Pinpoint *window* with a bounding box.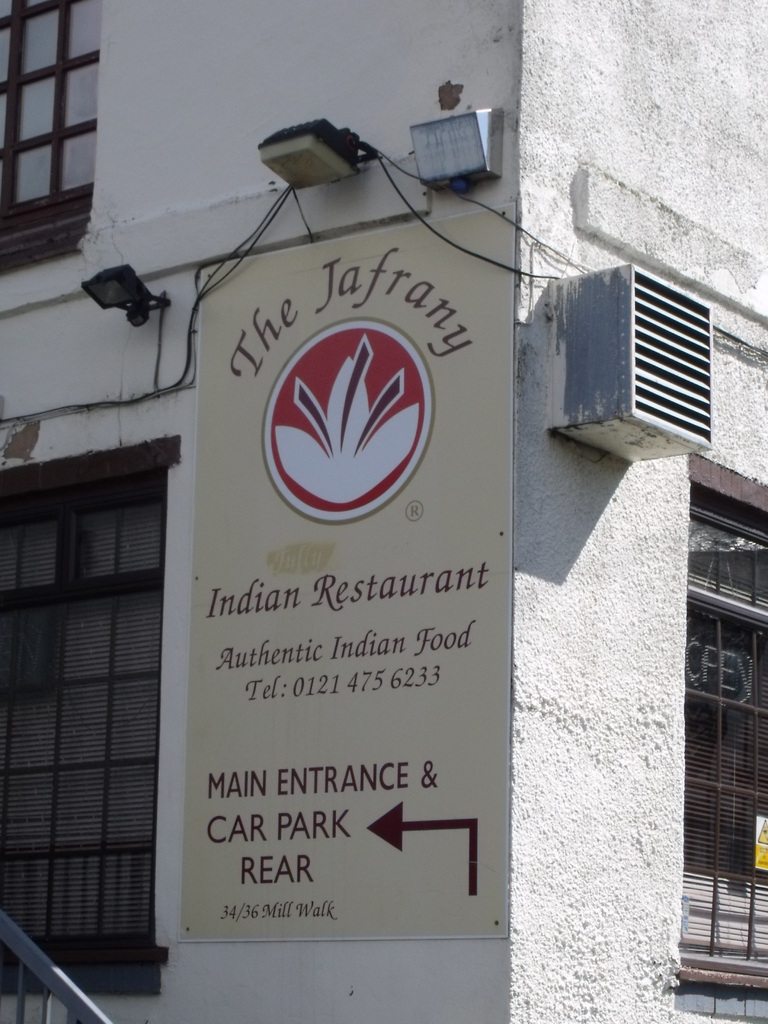
<region>22, 380, 190, 957</region>.
